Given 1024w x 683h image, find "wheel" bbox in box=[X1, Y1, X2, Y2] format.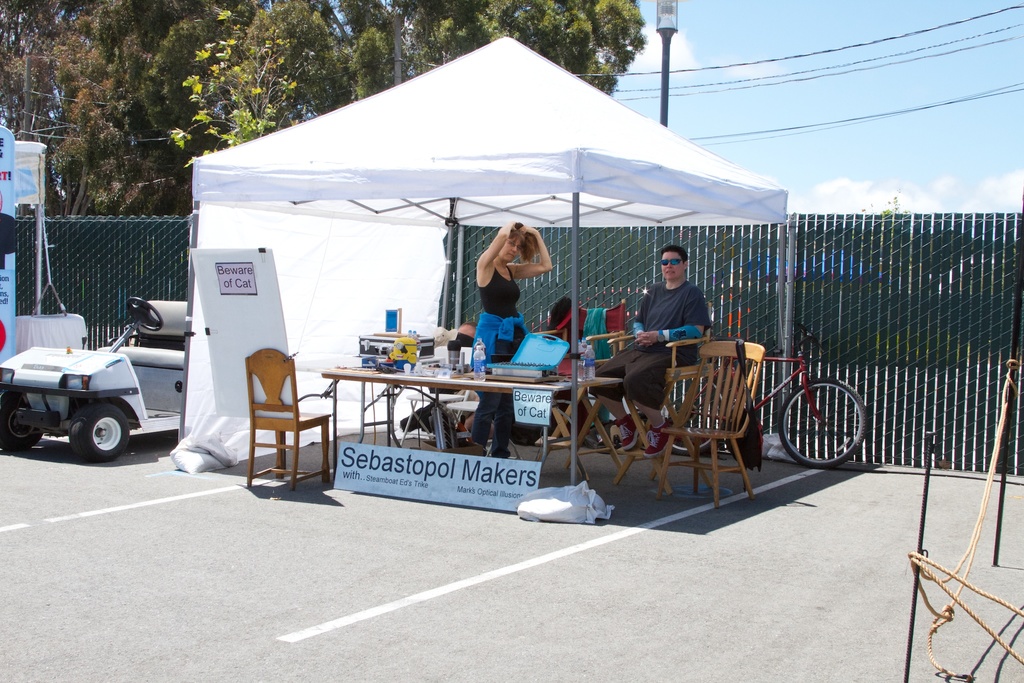
box=[801, 379, 865, 472].
